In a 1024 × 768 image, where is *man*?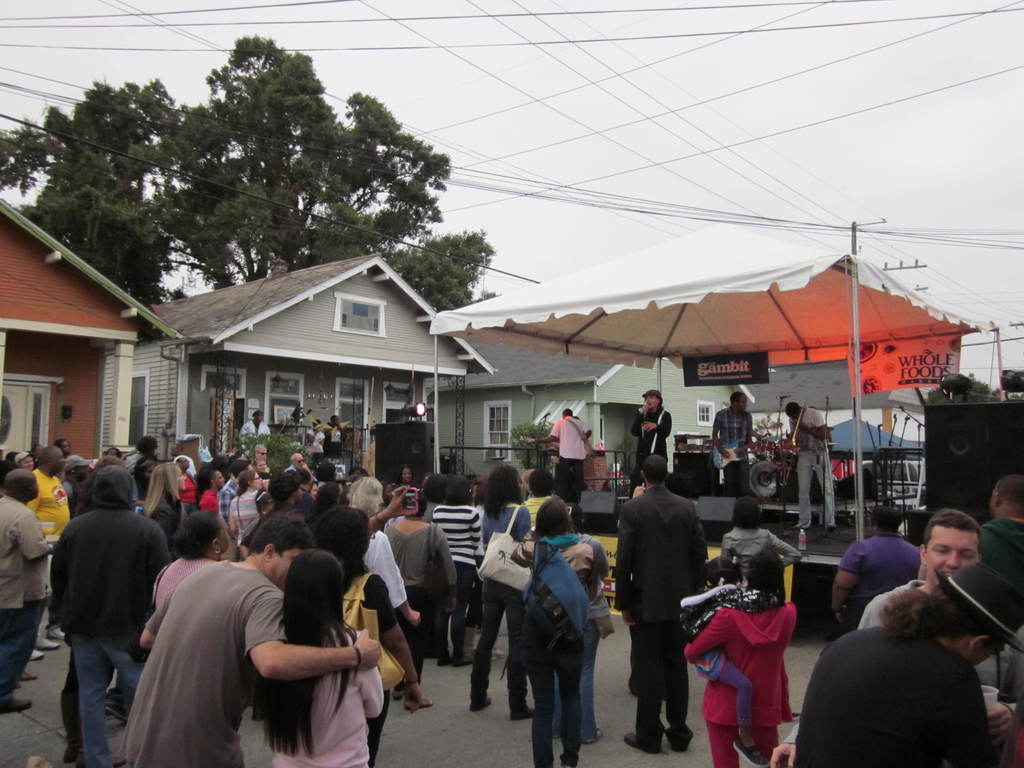
bbox=[40, 449, 164, 754].
